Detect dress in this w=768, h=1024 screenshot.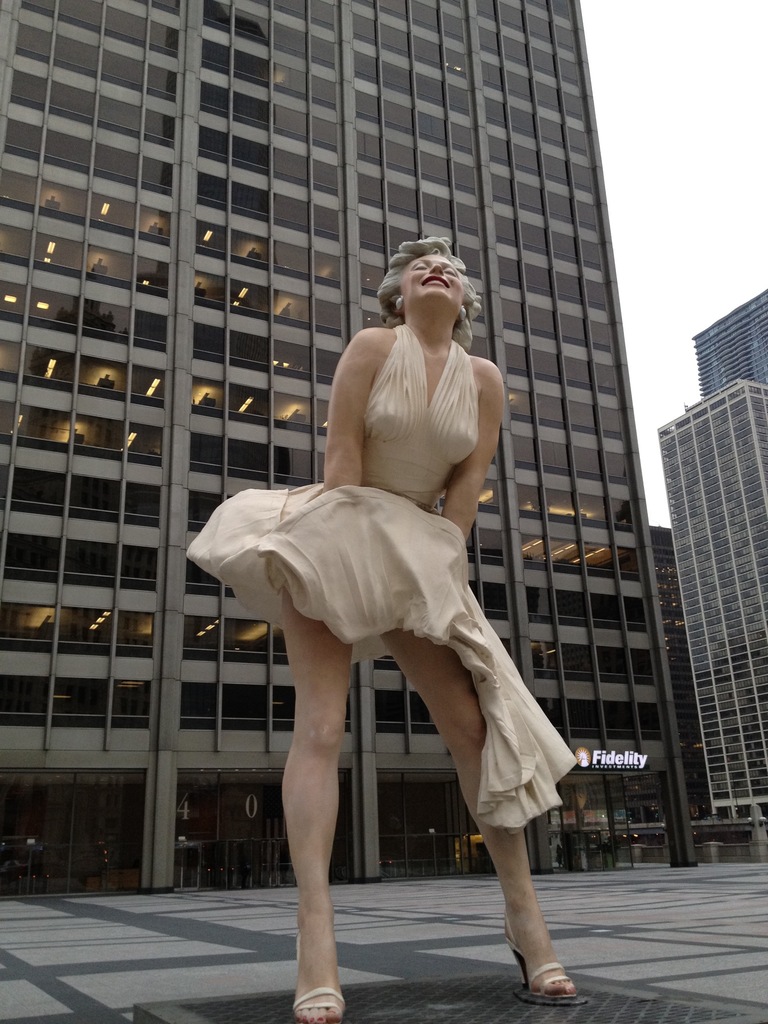
Detection: x1=179, y1=323, x2=580, y2=829.
